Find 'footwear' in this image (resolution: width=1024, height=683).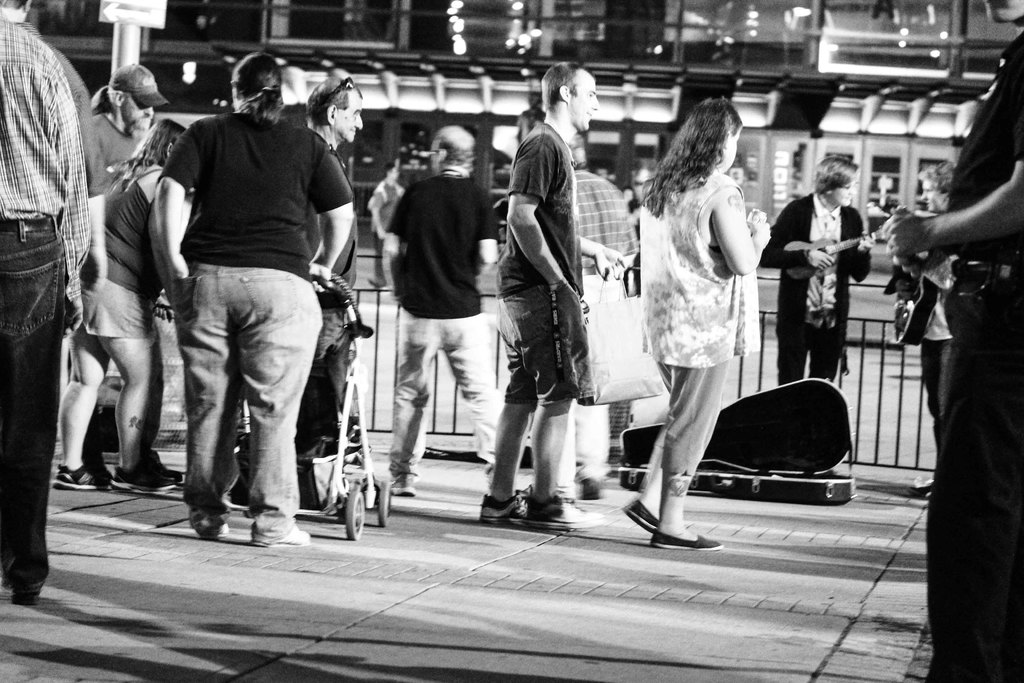
7/589/42/604.
